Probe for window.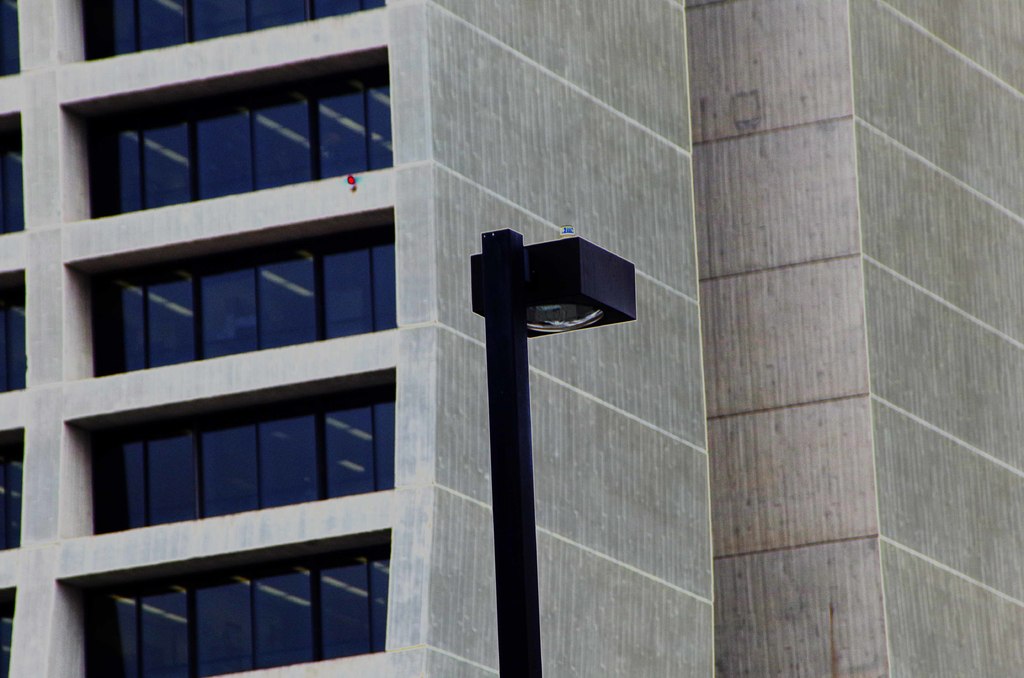
Probe result: rect(51, 0, 380, 69).
